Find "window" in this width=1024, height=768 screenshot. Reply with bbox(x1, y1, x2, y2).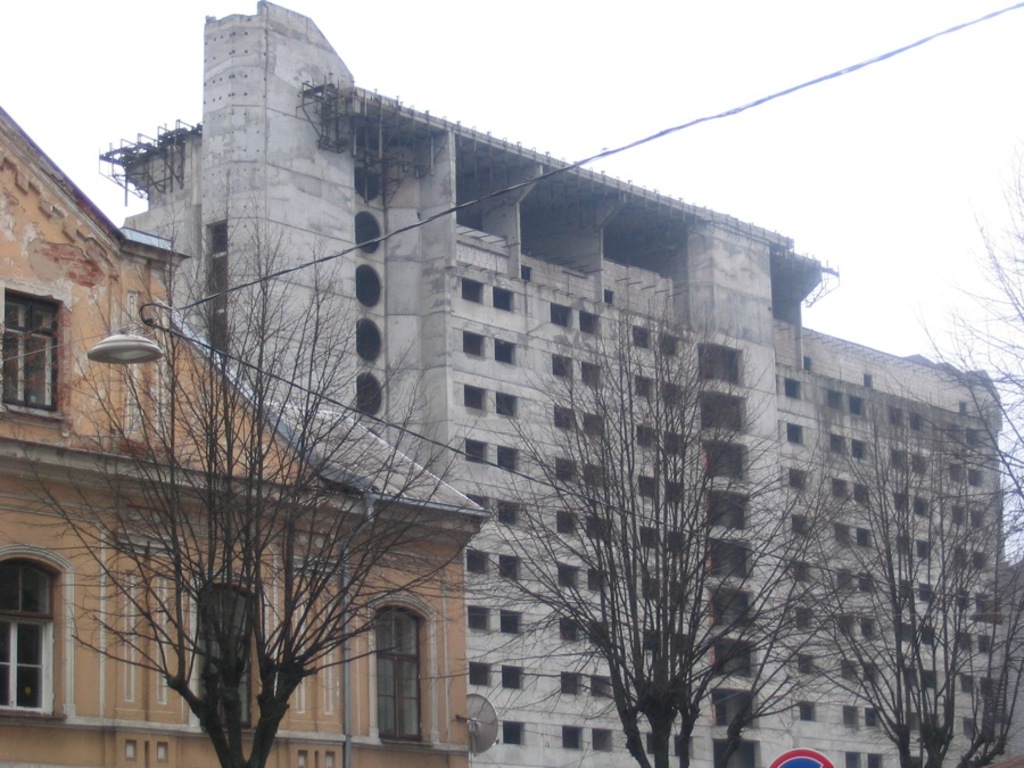
bbox(945, 421, 960, 444).
